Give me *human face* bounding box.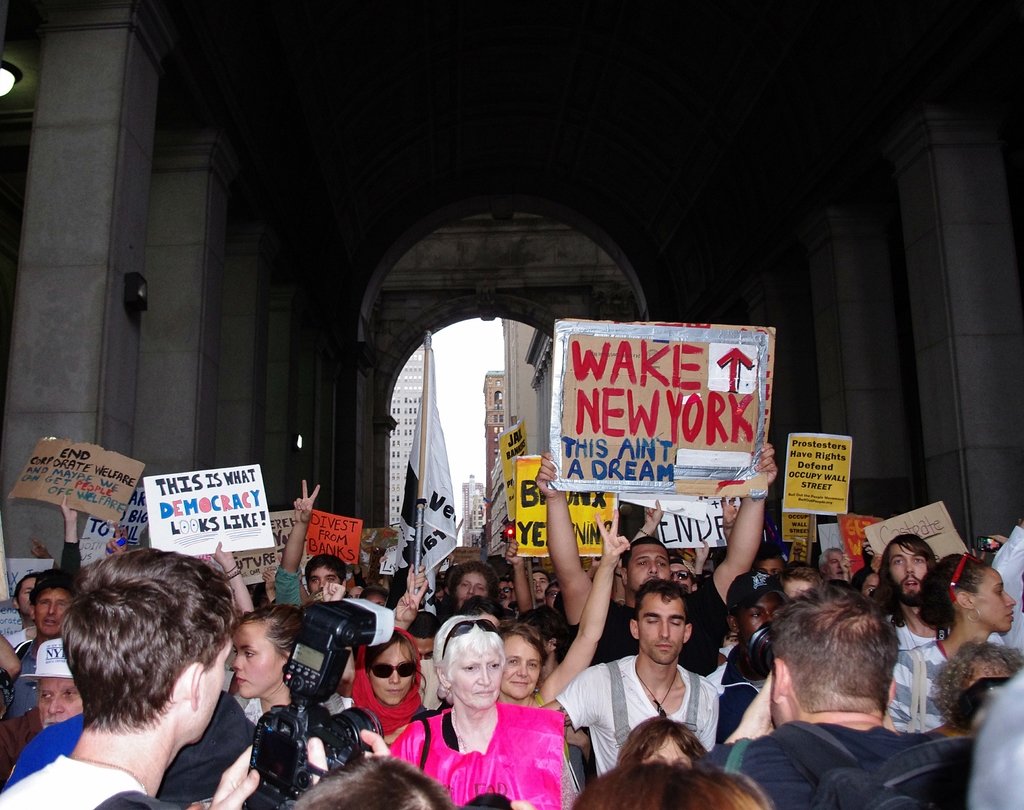
select_region(503, 640, 540, 696).
